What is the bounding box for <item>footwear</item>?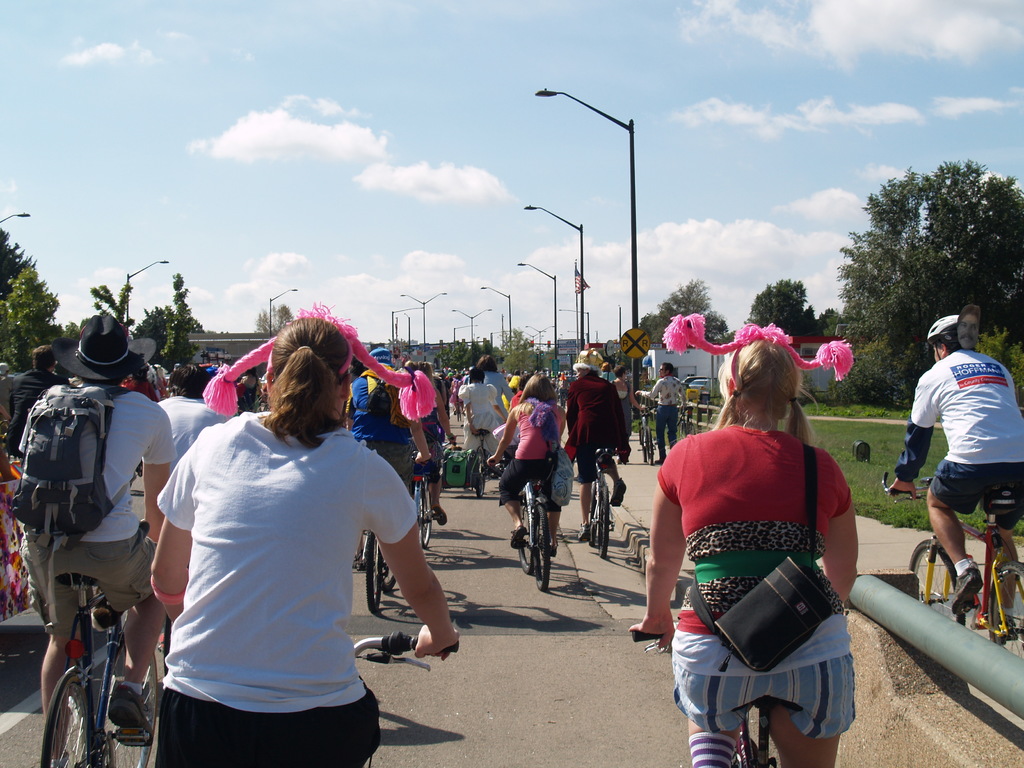
{"left": 991, "top": 614, "right": 1013, "bottom": 639}.
